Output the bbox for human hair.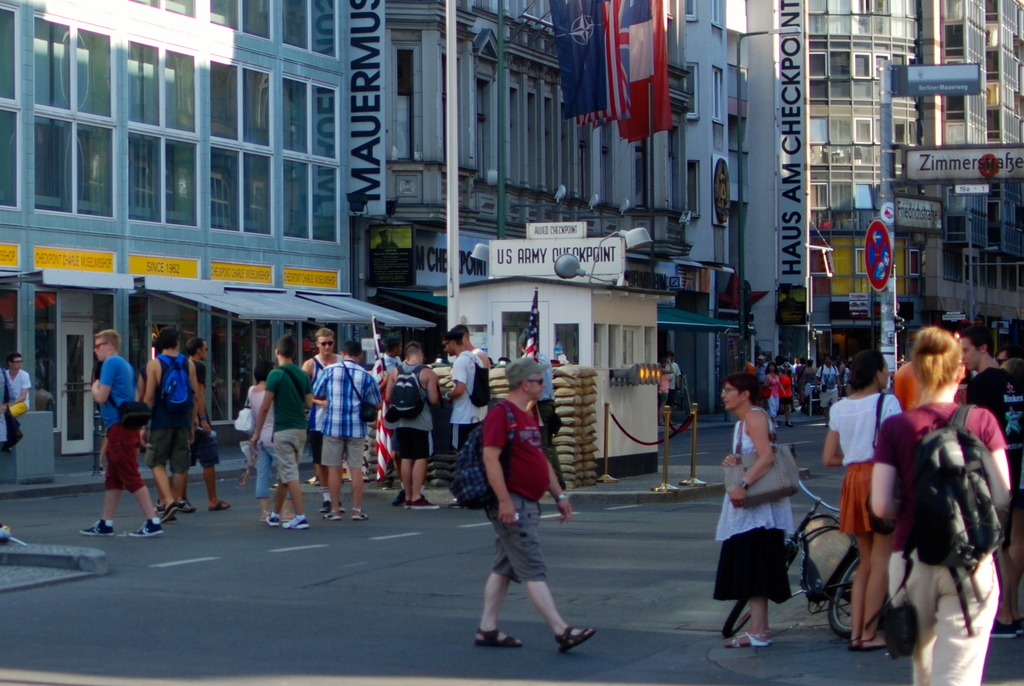
select_region(342, 338, 361, 357).
